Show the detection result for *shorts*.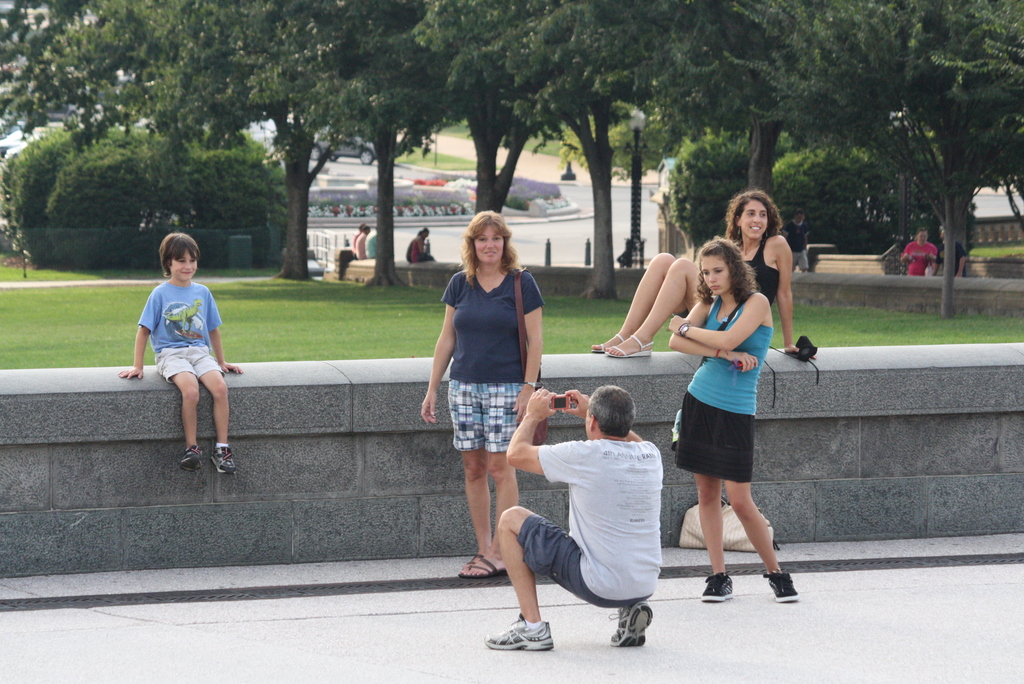
bbox(511, 516, 648, 608).
